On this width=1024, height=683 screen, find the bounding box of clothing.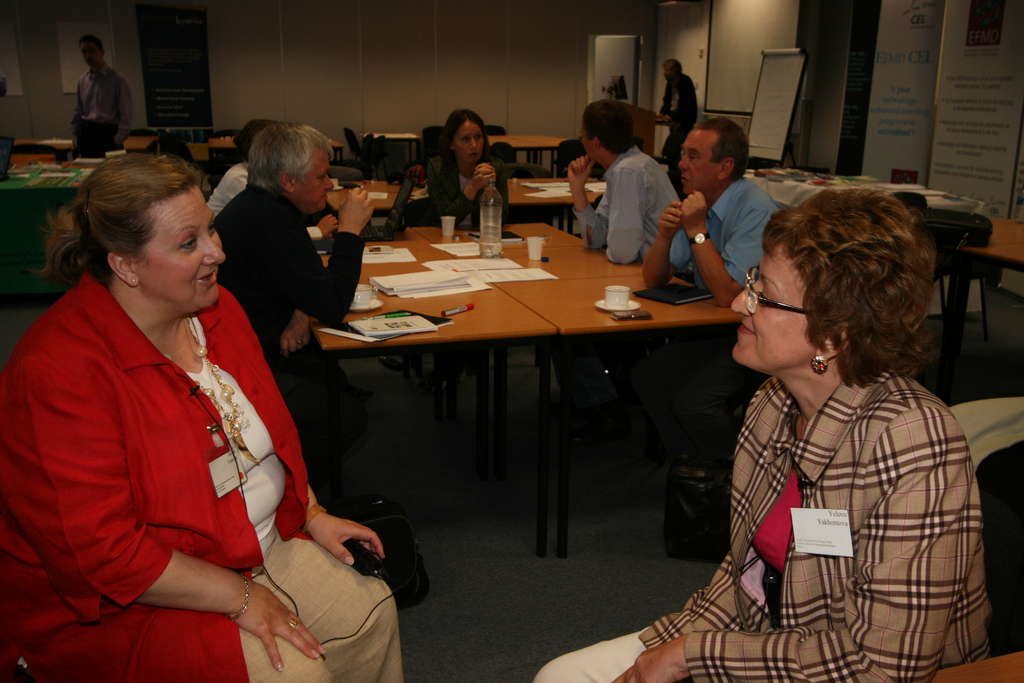
Bounding box: 69:63:136:157.
